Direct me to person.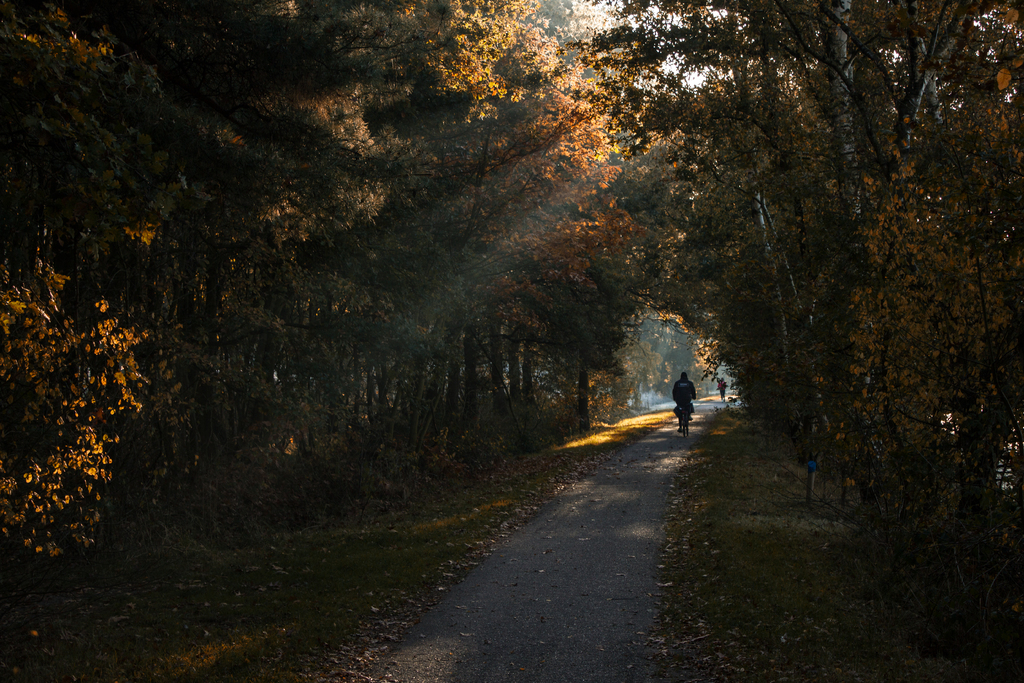
Direction: left=717, top=378, right=727, bottom=402.
